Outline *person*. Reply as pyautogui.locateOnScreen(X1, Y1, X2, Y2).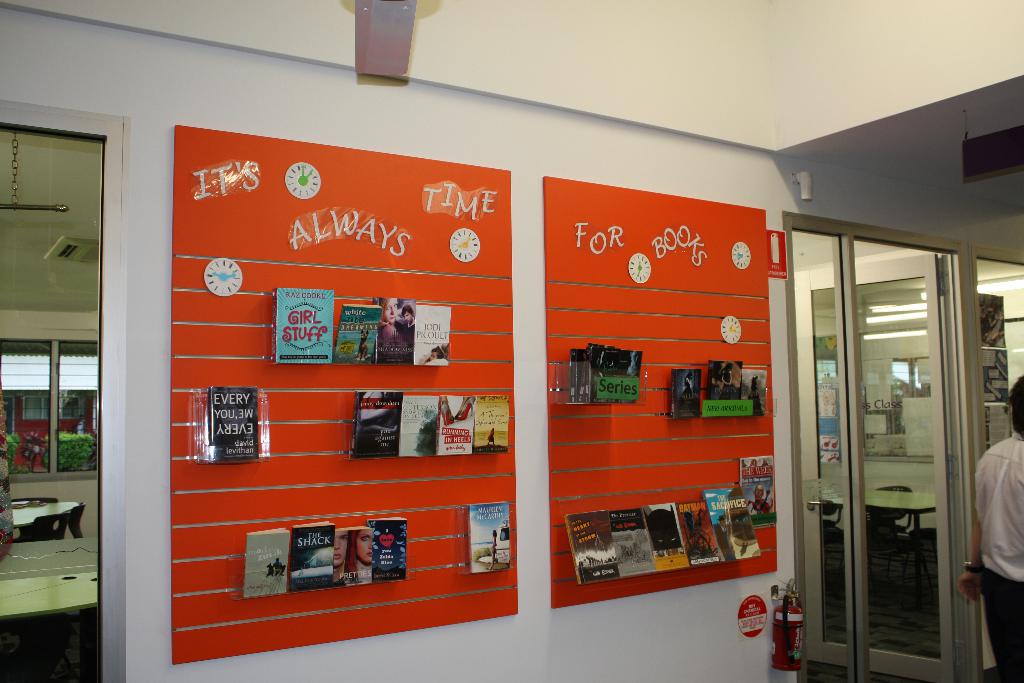
pyautogui.locateOnScreen(953, 369, 1023, 682).
